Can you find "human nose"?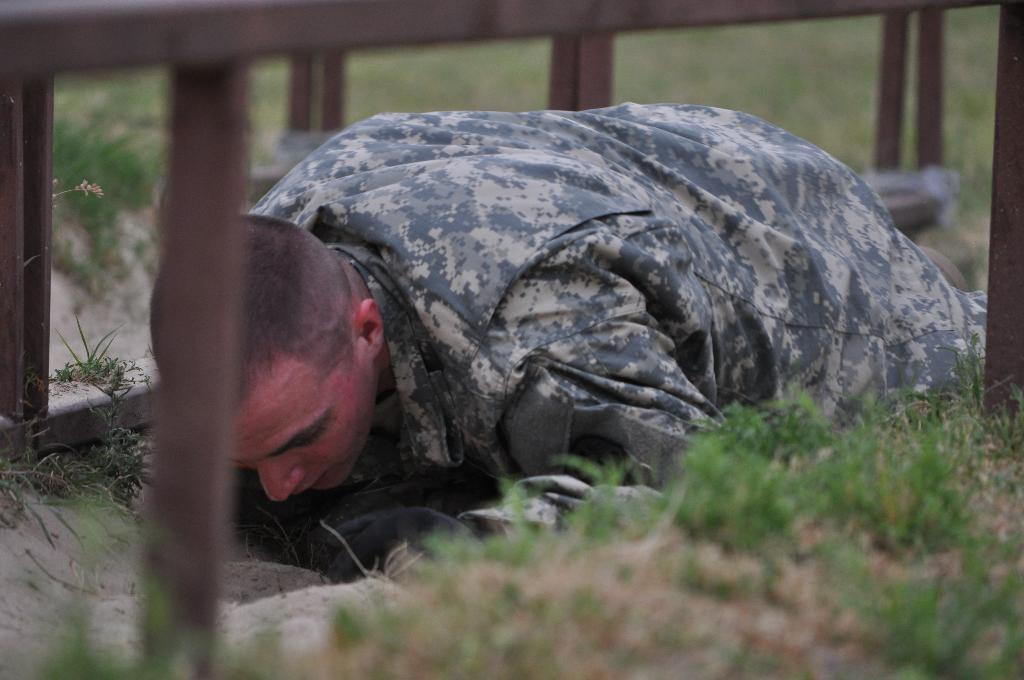
Yes, bounding box: <region>257, 461, 307, 505</region>.
